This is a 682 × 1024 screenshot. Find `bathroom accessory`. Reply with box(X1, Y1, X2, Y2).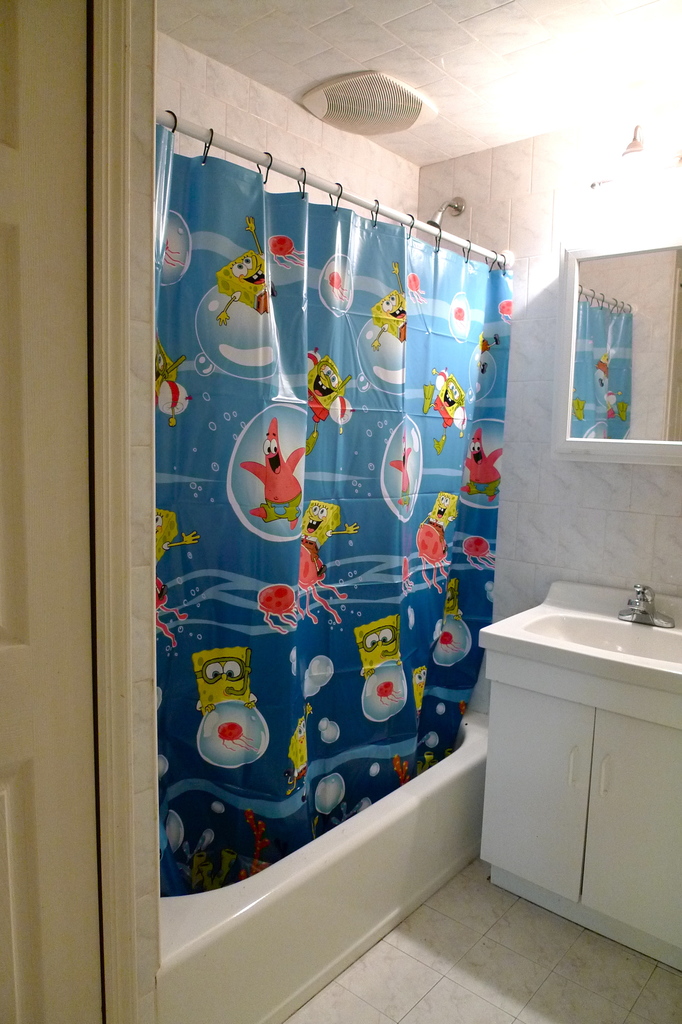
box(618, 582, 674, 628).
